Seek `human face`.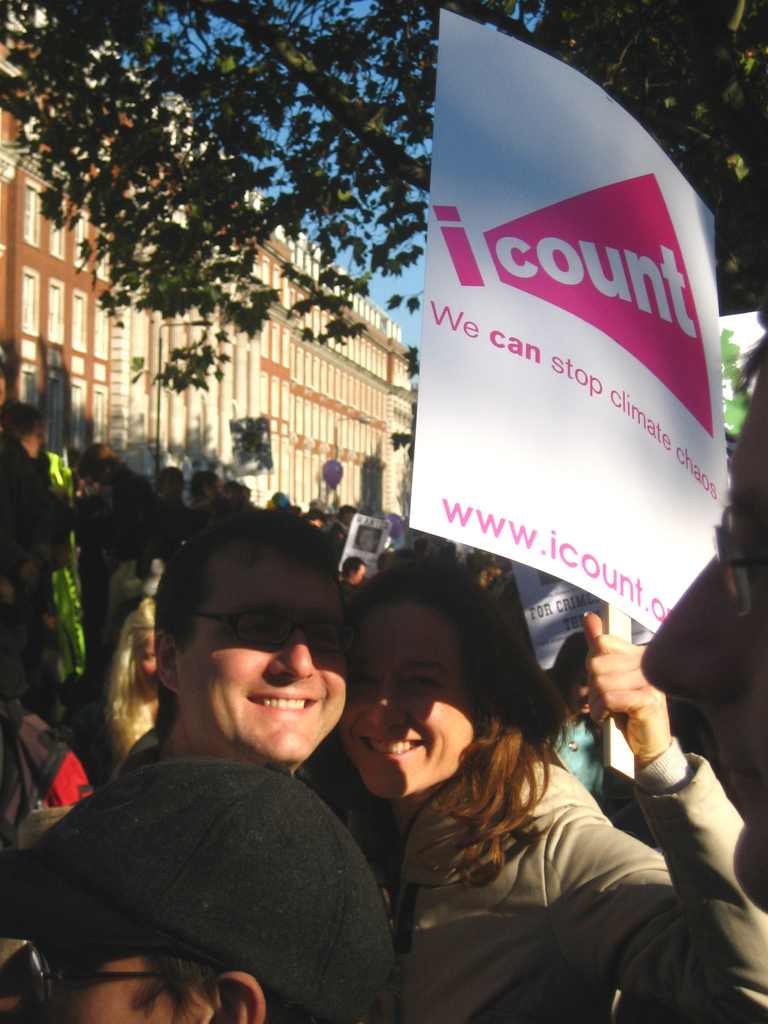
337,605,477,797.
